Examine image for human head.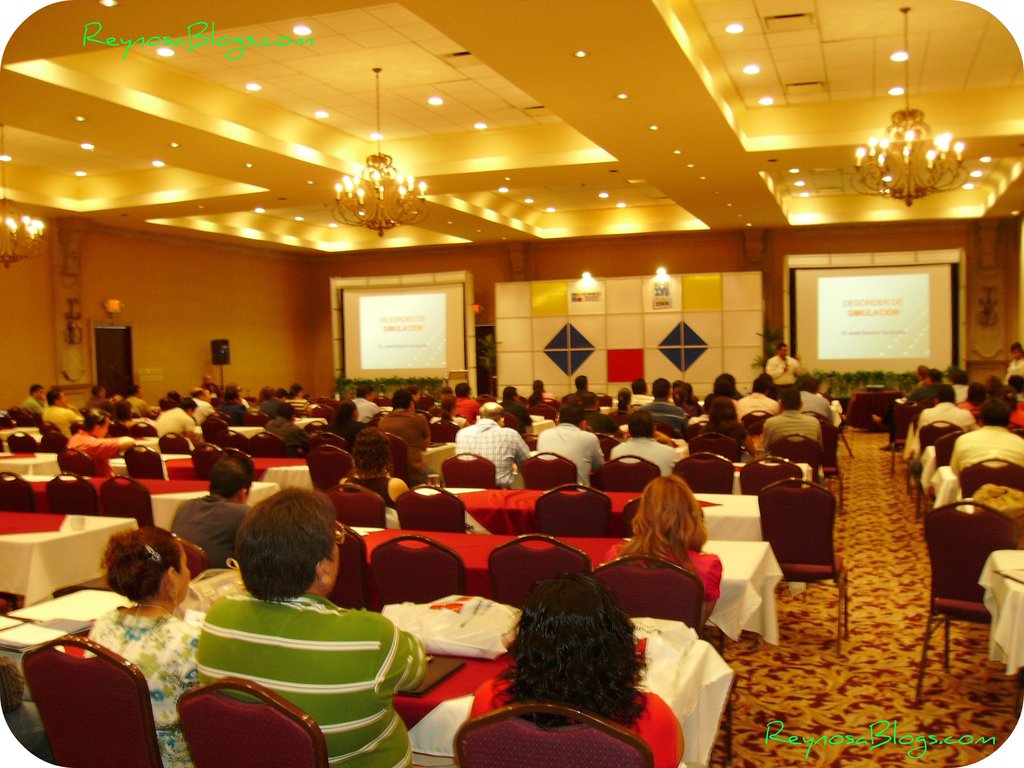
Examination result: [92,383,108,401].
